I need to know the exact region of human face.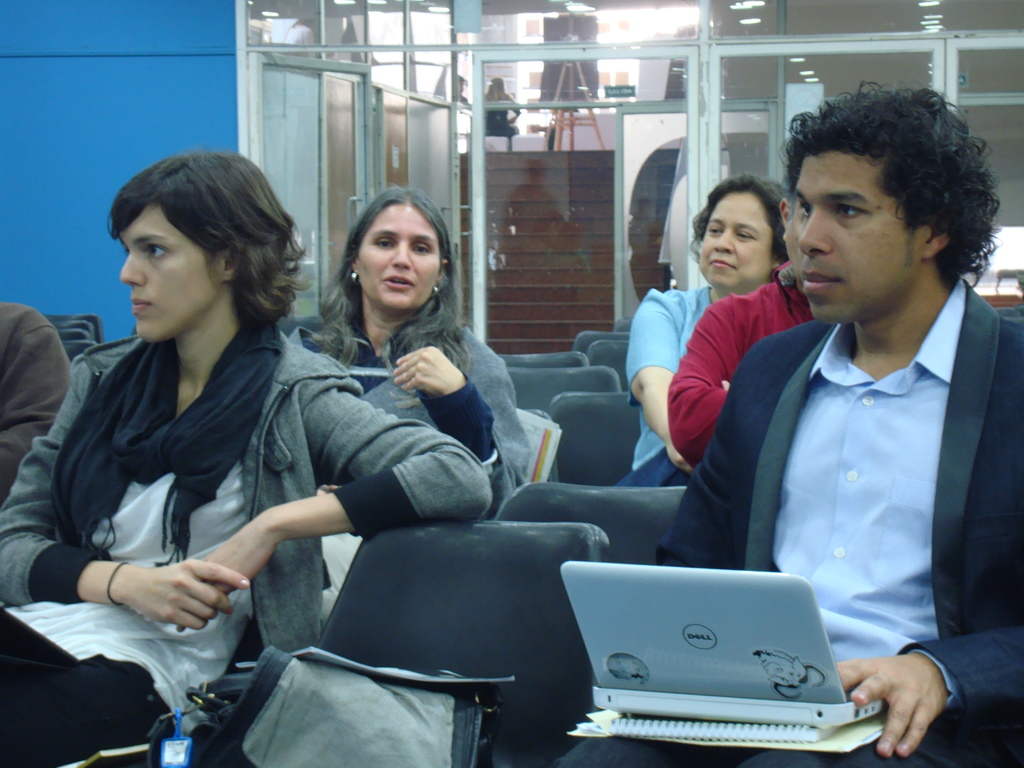
Region: left=117, top=193, right=223, bottom=344.
